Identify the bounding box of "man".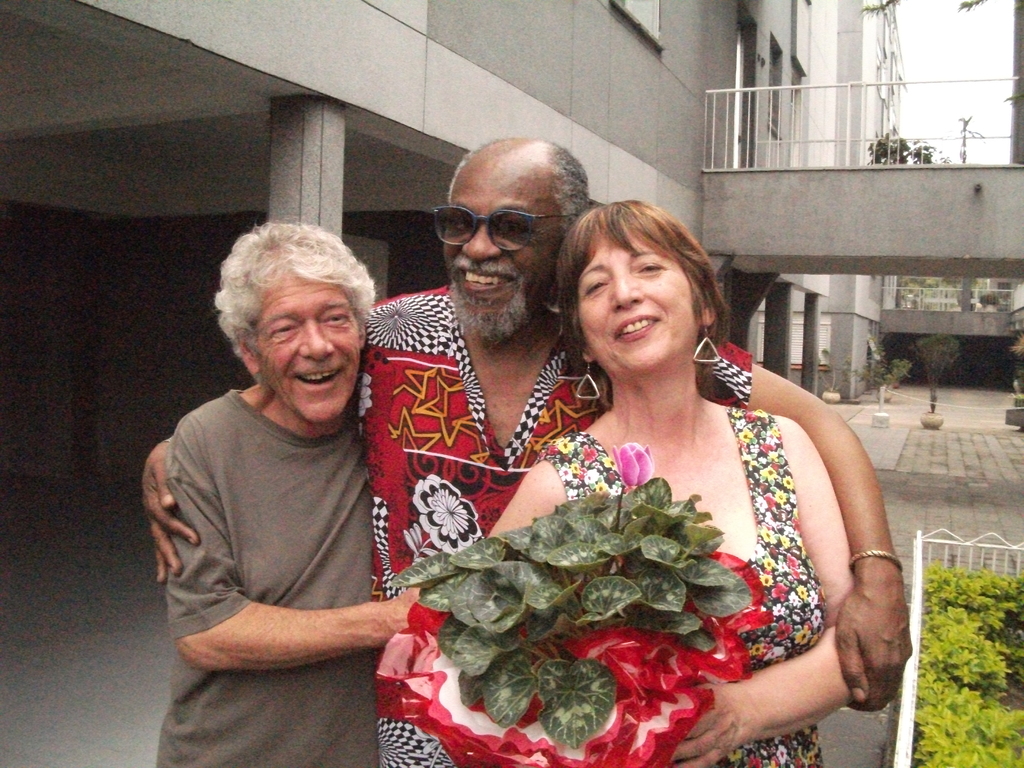
[137, 138, 935, 767].
